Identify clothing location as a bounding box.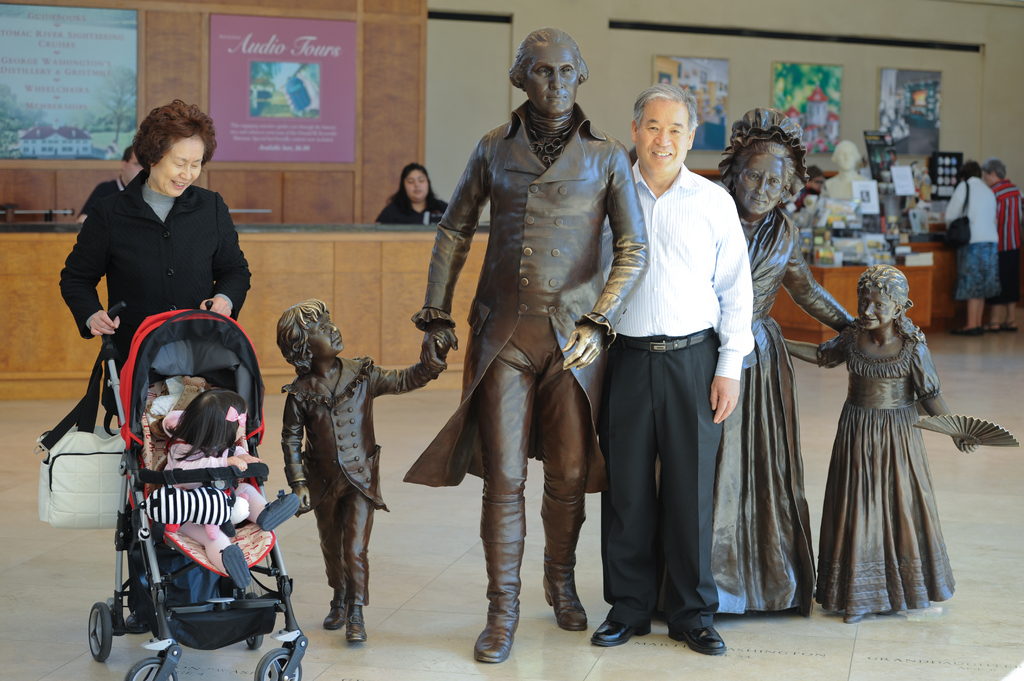
l=990, t=176, r=1023, b=305.
